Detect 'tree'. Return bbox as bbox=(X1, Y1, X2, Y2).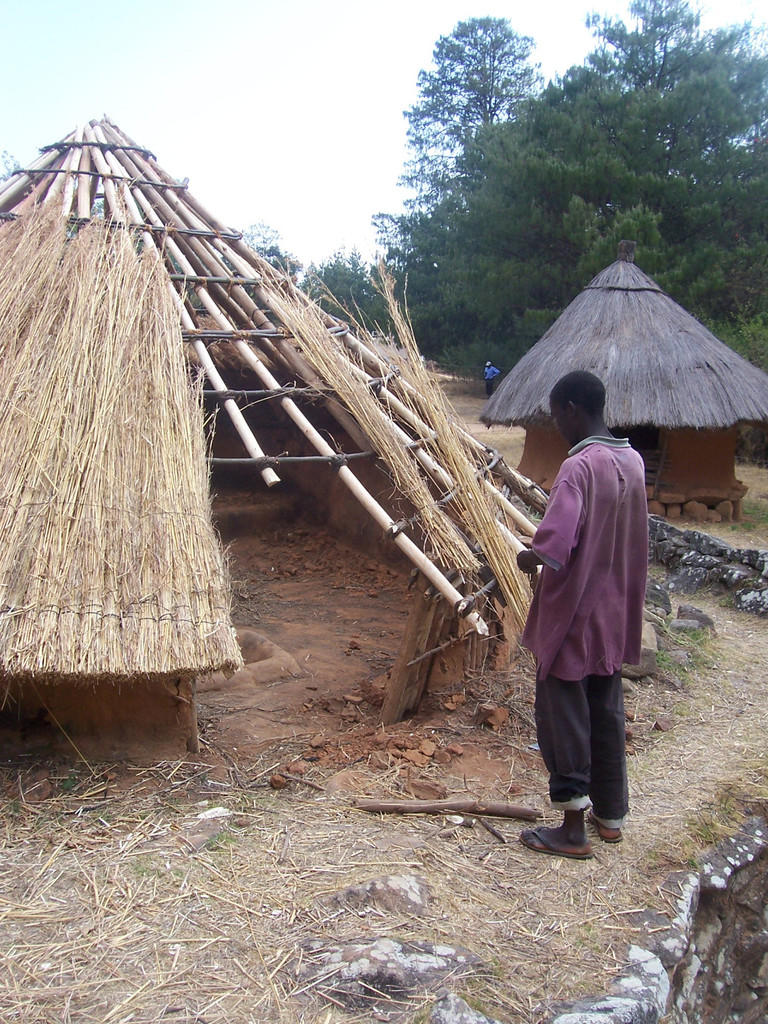
bbox=(367, 195, 420, 274).
